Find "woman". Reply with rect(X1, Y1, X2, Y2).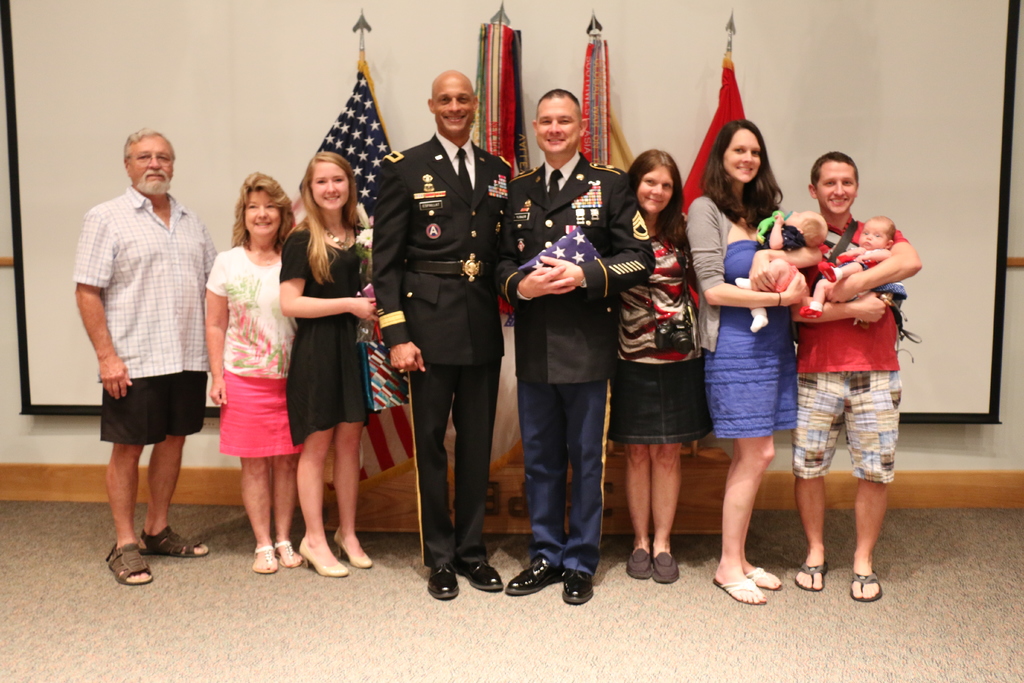
rect(605, 151, 719, 589).
